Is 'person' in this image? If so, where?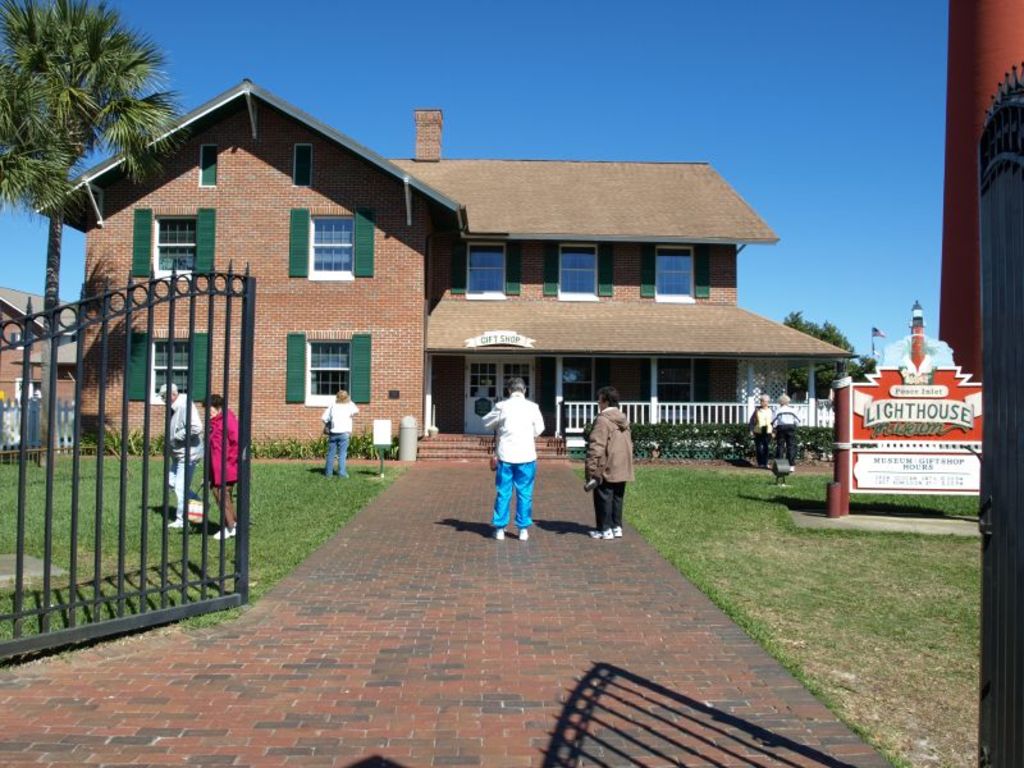
Yes, at l=476, t=374, r=547, b=544.
